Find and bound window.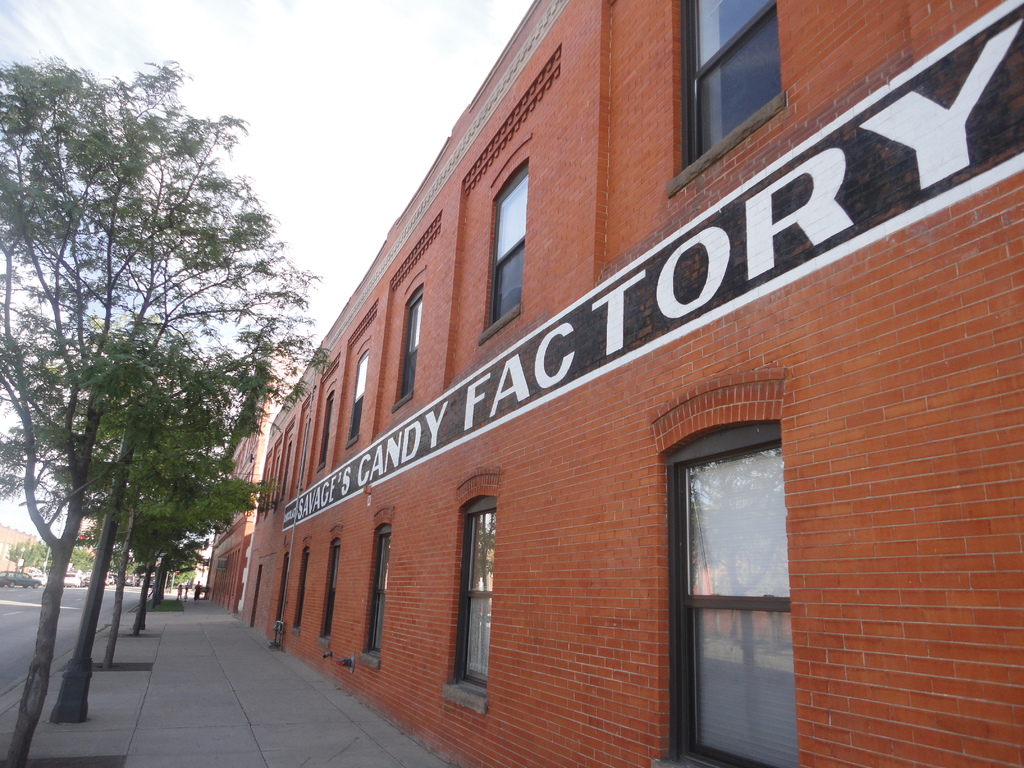
Bound: 481, 155, 527, 332.
